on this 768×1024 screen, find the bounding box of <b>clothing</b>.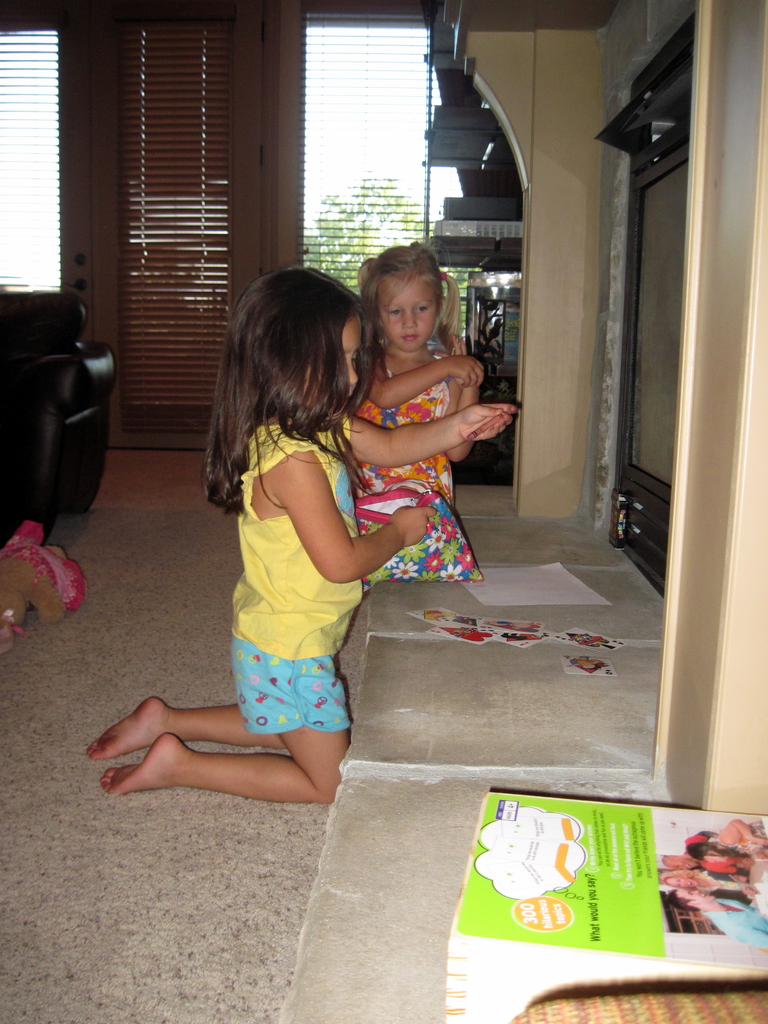
Bounding box: l=237, t=636, r=353, b=734.
